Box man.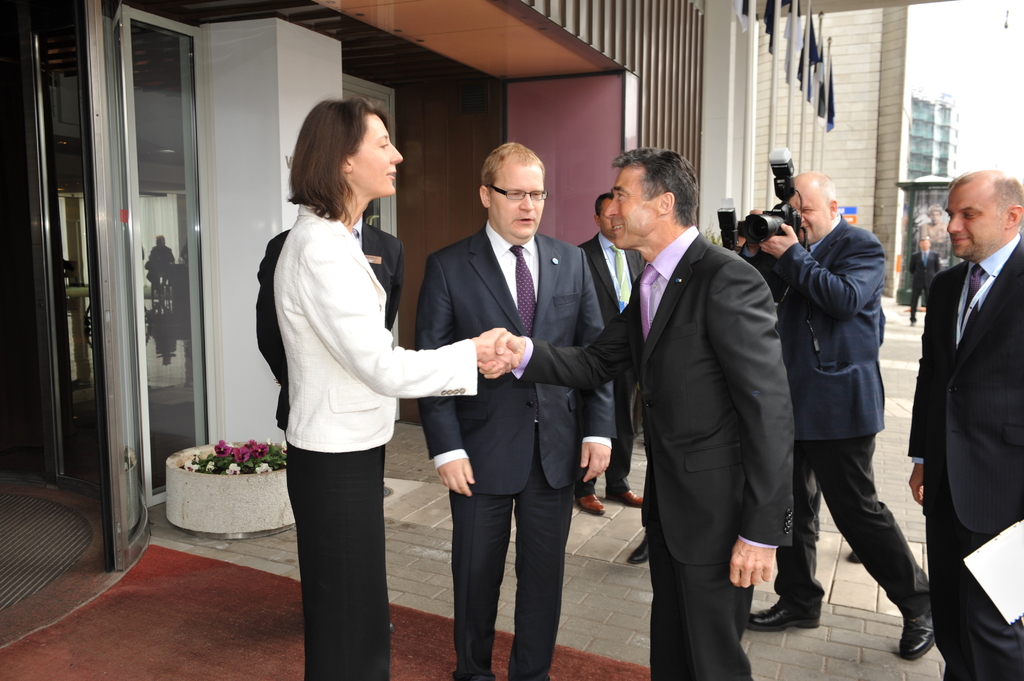
918:207:956:238.
